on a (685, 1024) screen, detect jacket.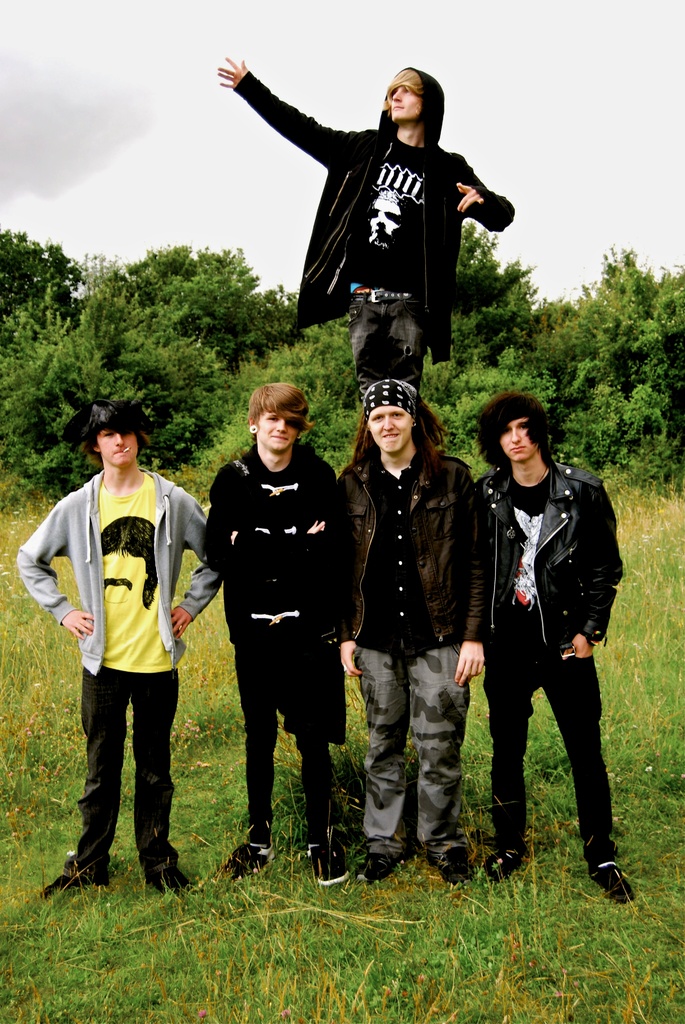
pyautogui.locateOnScreen(197, 447, 347, 742).
